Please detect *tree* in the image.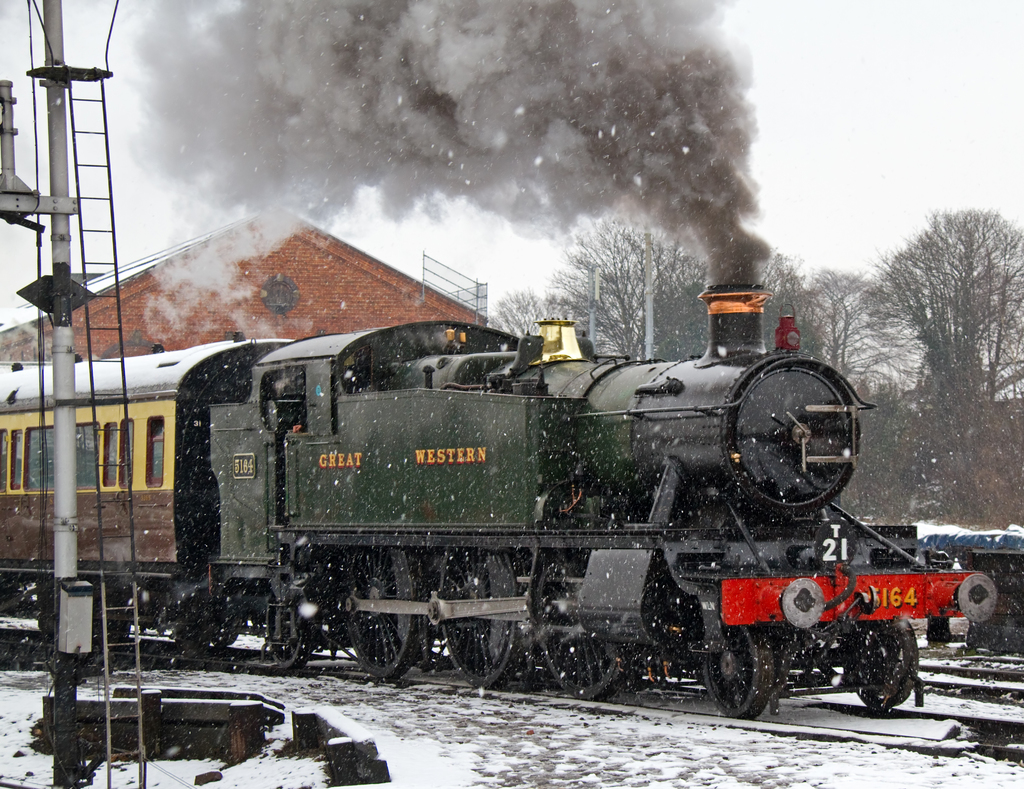
[left=552, top=212, right=700, bottom=370].
